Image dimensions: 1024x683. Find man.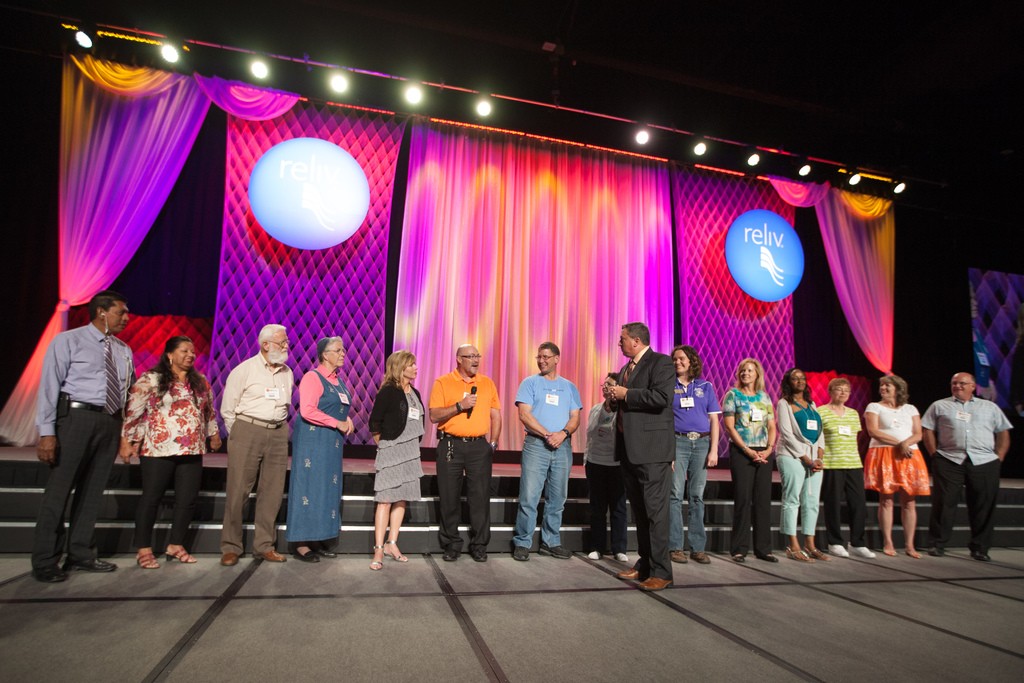
detection(426, 343, 505, 564).
